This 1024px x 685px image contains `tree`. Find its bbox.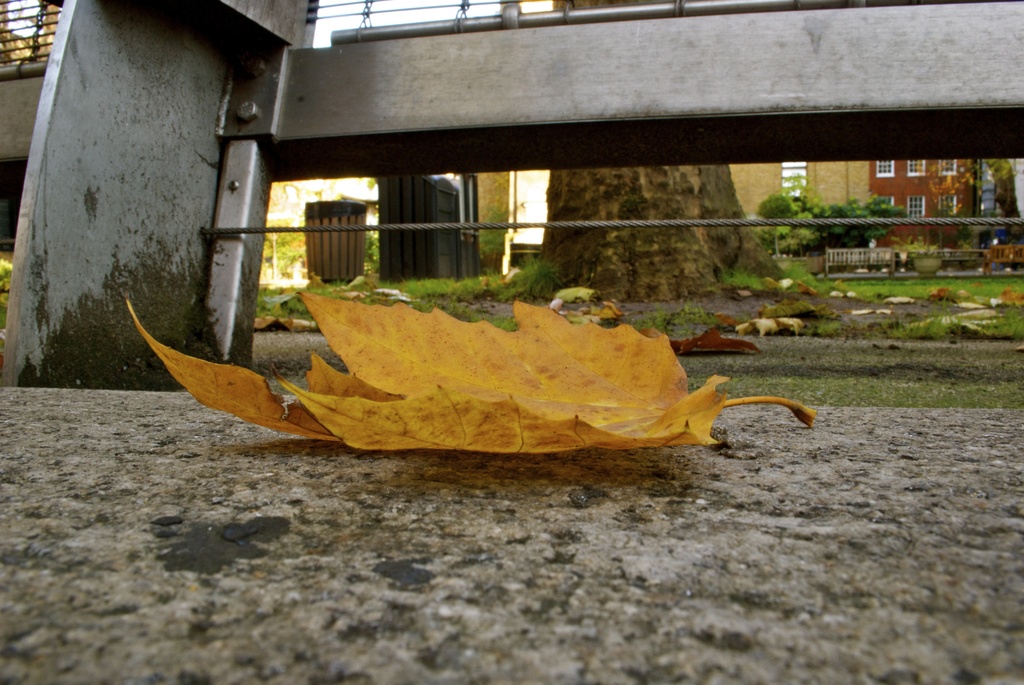
select_region(982, 152, 1023, 240).
